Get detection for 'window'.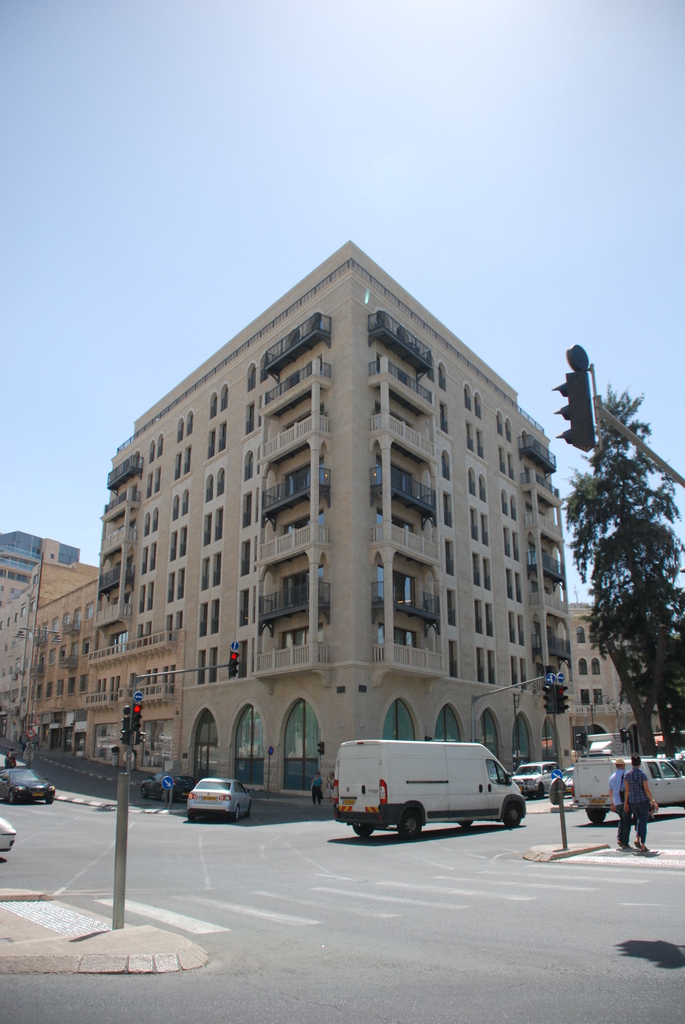
Detection: <region>146, 621, 155, 644</region>.
